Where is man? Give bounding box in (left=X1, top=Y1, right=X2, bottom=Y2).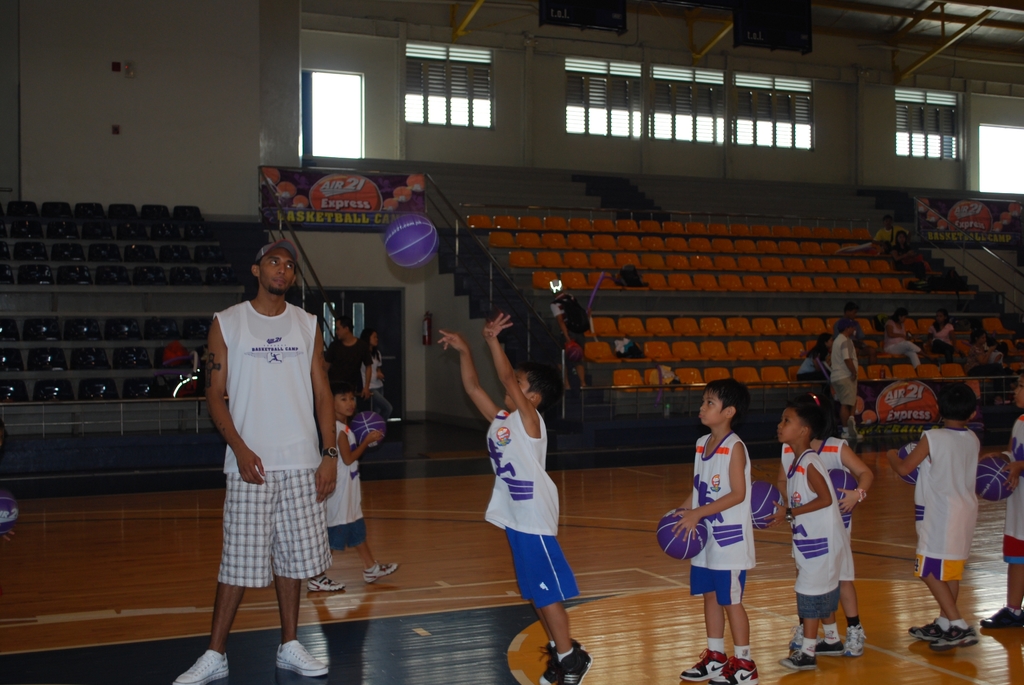
(left=874, top=214, right=913, bottom=242).
